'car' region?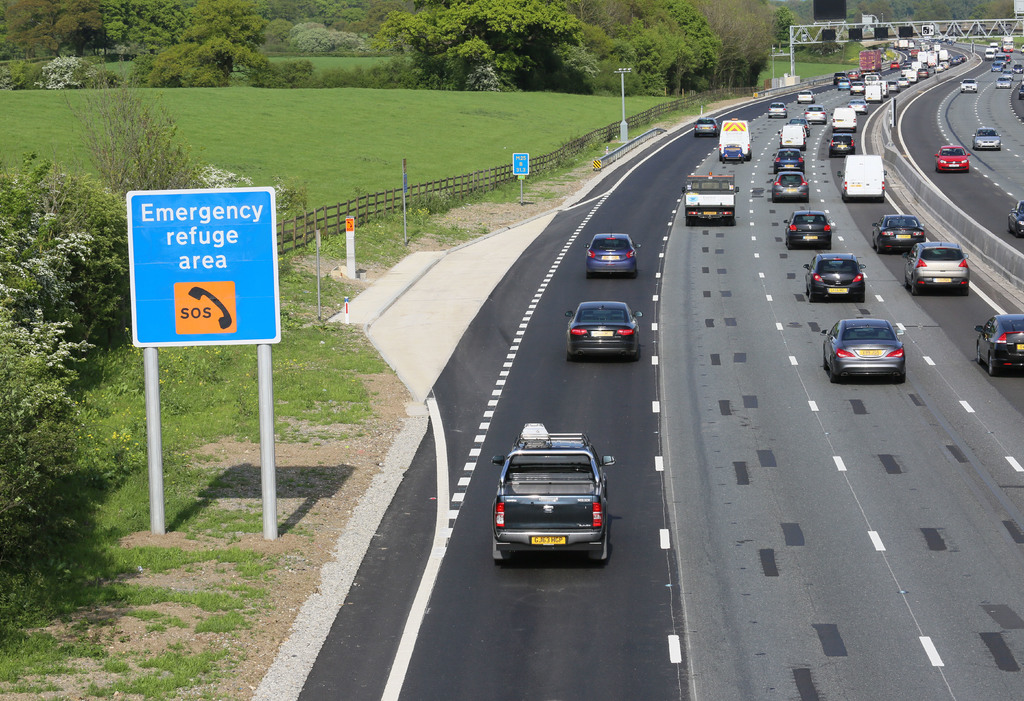
select_region(491, 436, 615, 574)
